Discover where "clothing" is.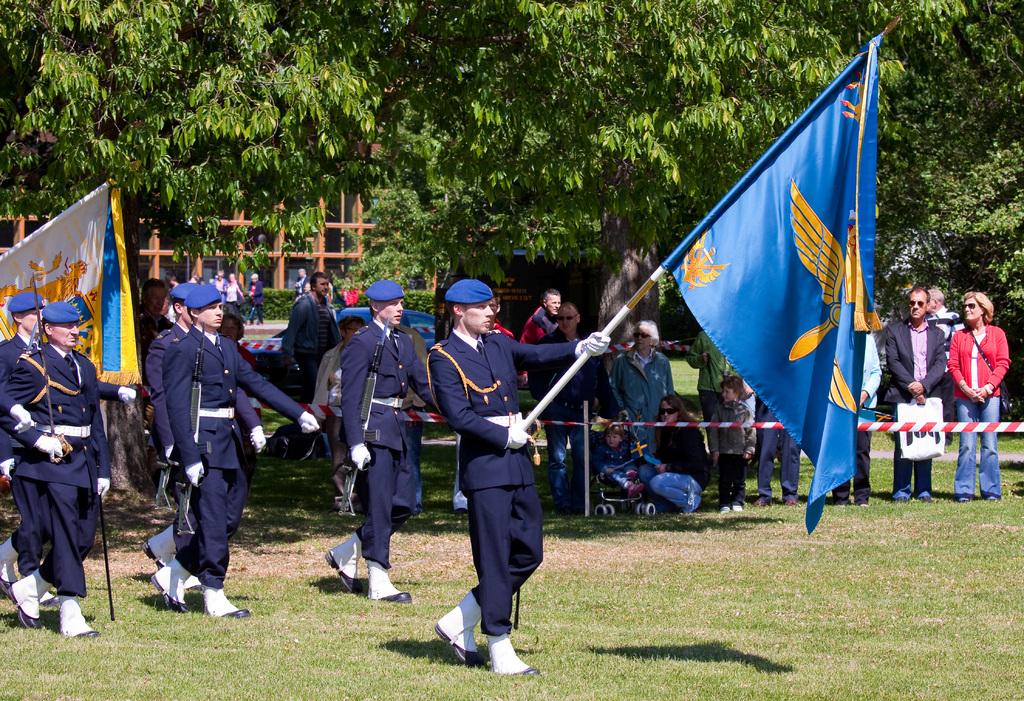
Discovered at {"x1": 0, "y1": 389, "x2": 31, "y2": 433}.
